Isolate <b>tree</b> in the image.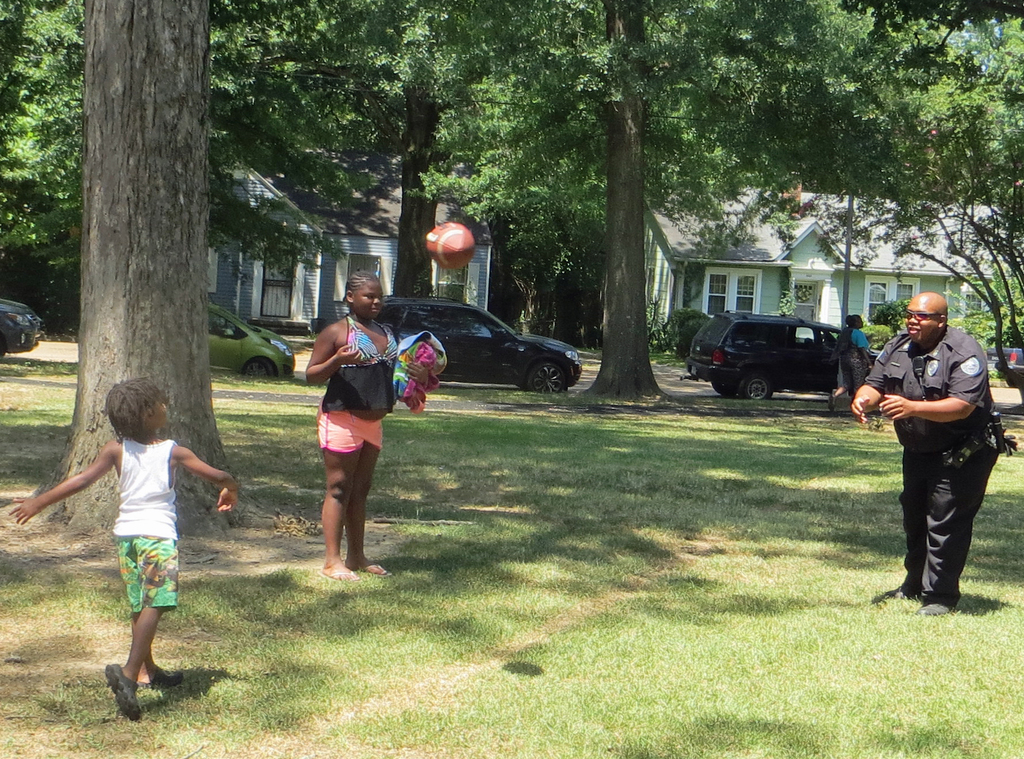
Isolated region: {"x1": 241, "y1": 0, "x2": 612, "y2": 318}.
